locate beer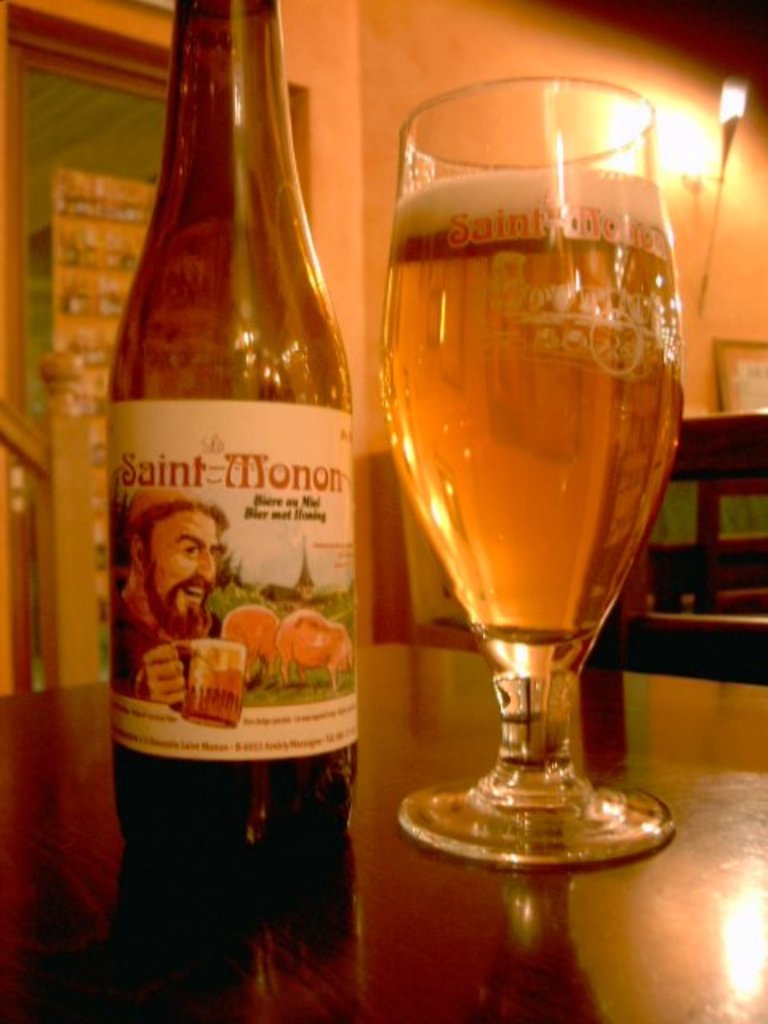
BBox(379, 166, 680, 670)
